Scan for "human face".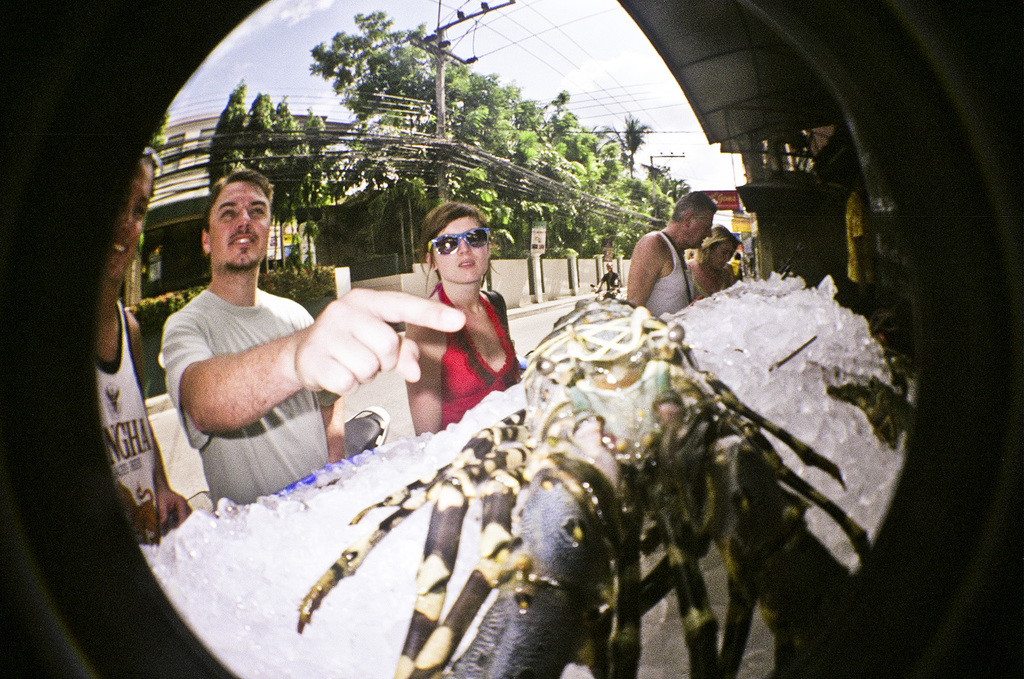
Scan result: (left=210, top=182, right=273, bottom=265).
